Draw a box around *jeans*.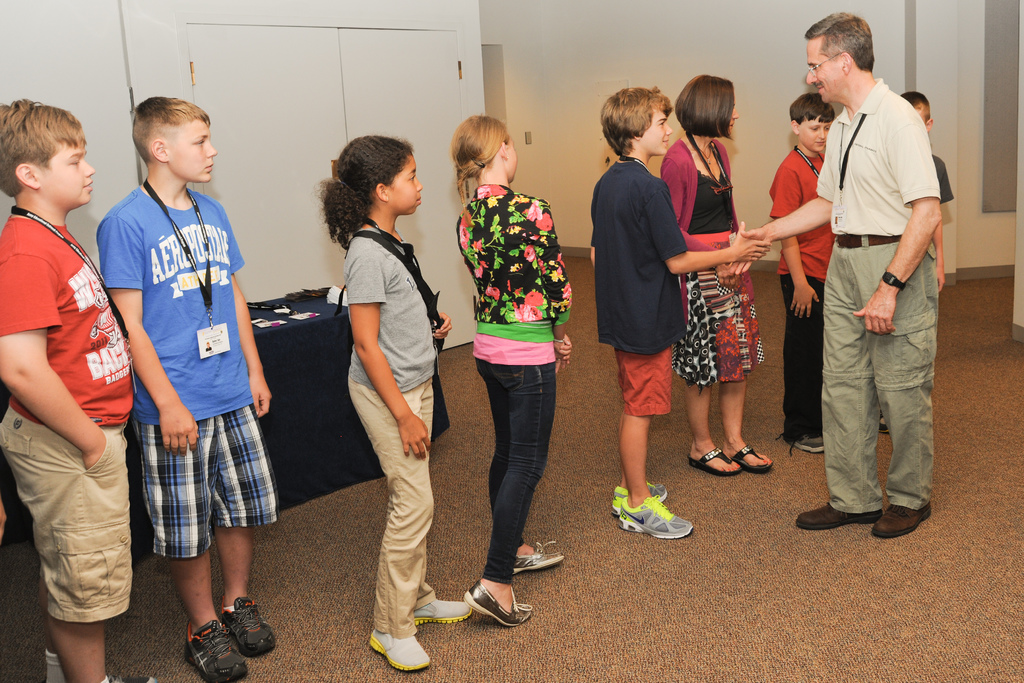
<bbox>0, 406, 128, 609</bbox>.
